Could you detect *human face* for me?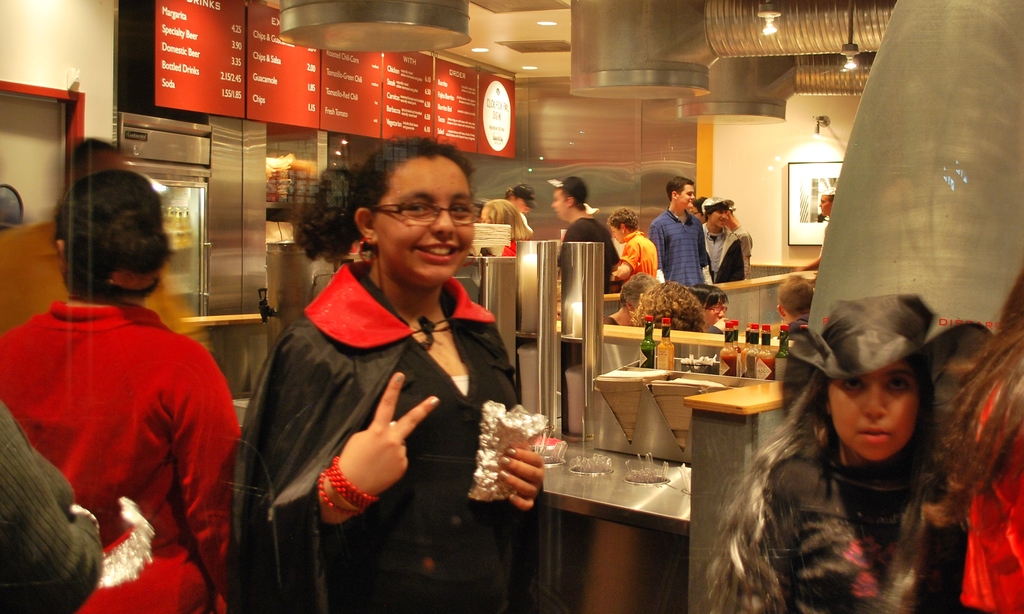
Detection result: l=375, t=159, r=476, b=290.
